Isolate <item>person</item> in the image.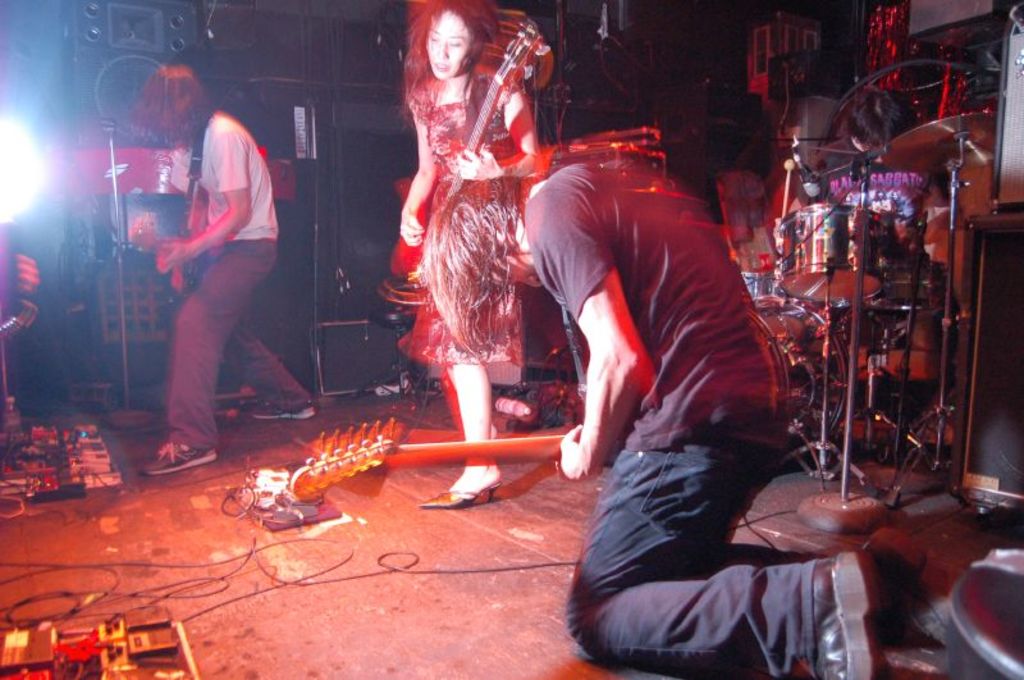
Isolated region: Rect(425, 133, 886, 679).
